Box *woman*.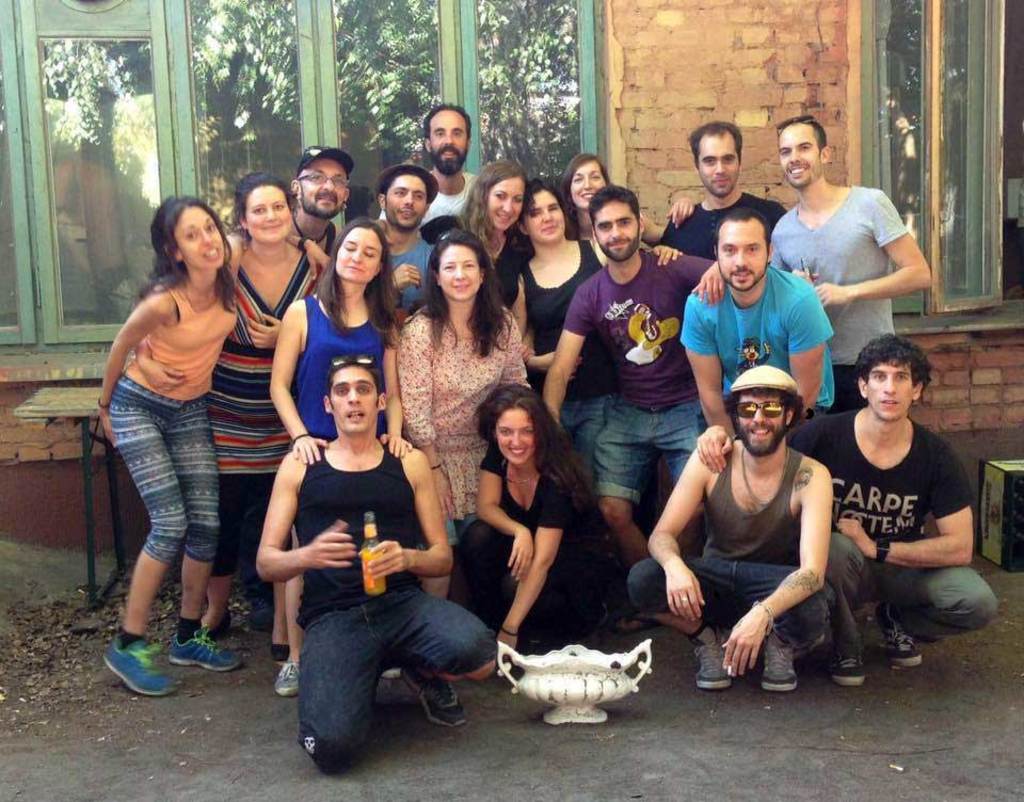
l=262, t=219, r=412, b=699.
